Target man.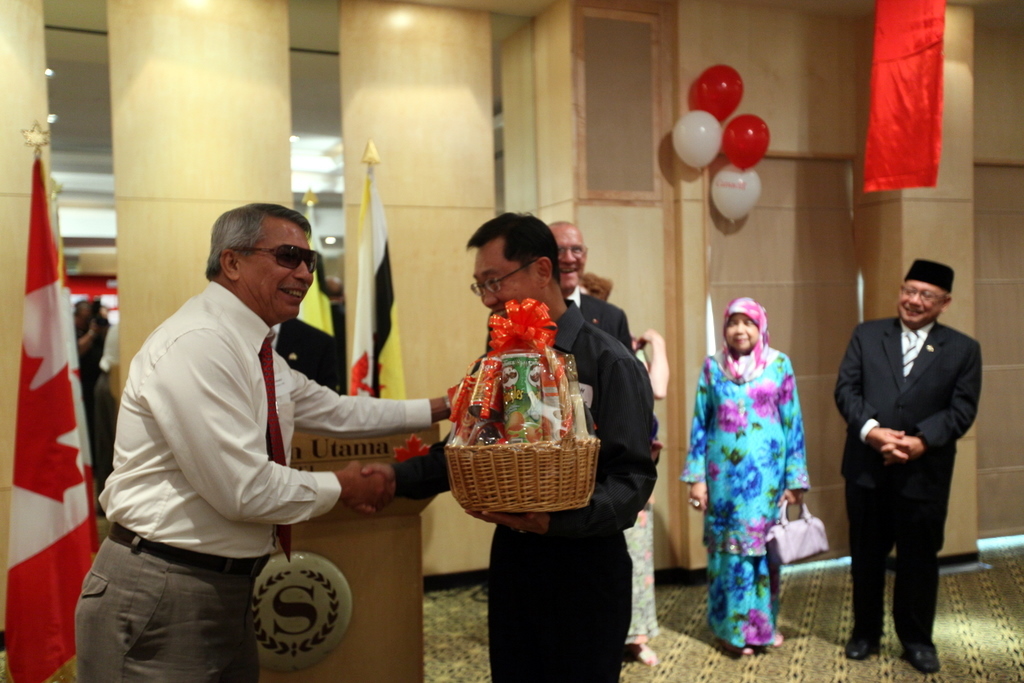
Target region: l=360, t=207, r=654, b=682.
